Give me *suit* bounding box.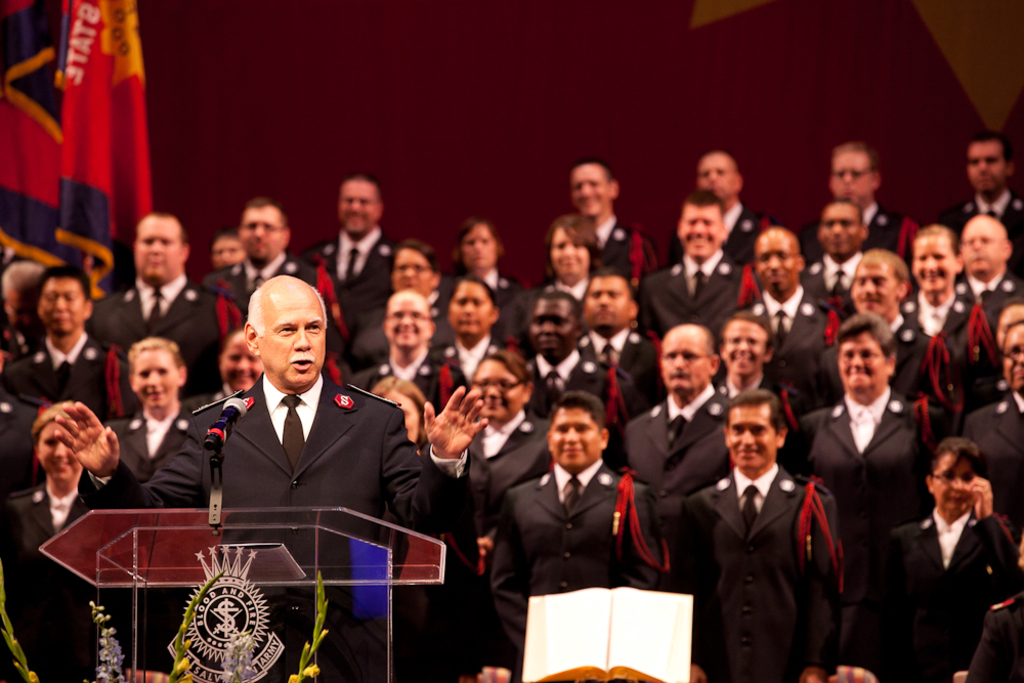
[672,468,852,682].
